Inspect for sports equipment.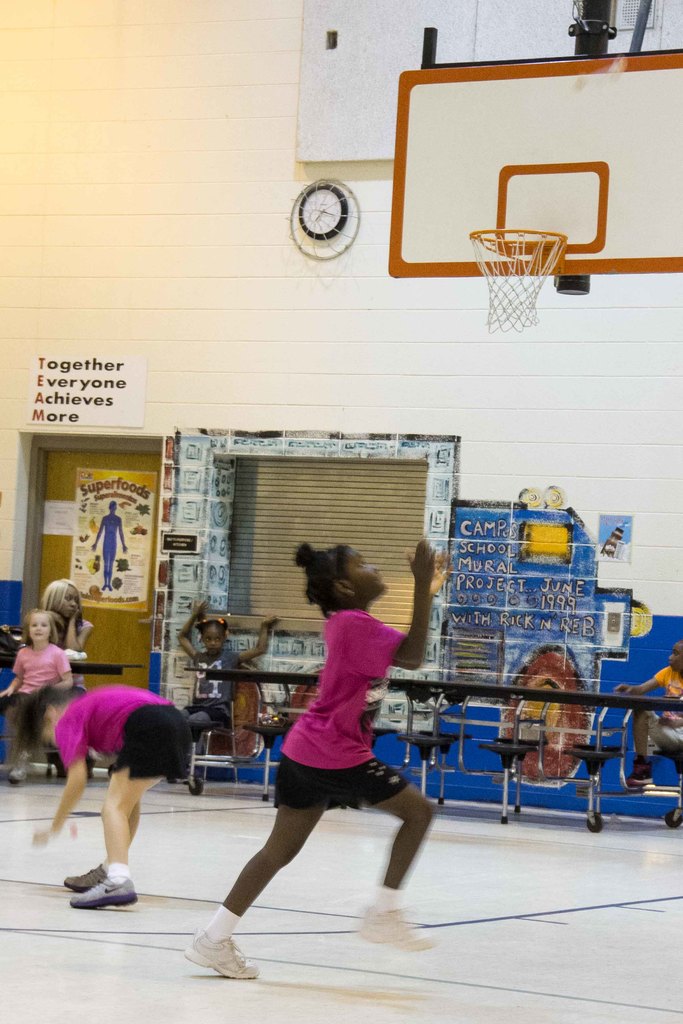
Inspection: detection(70, 881, 136, 904).
